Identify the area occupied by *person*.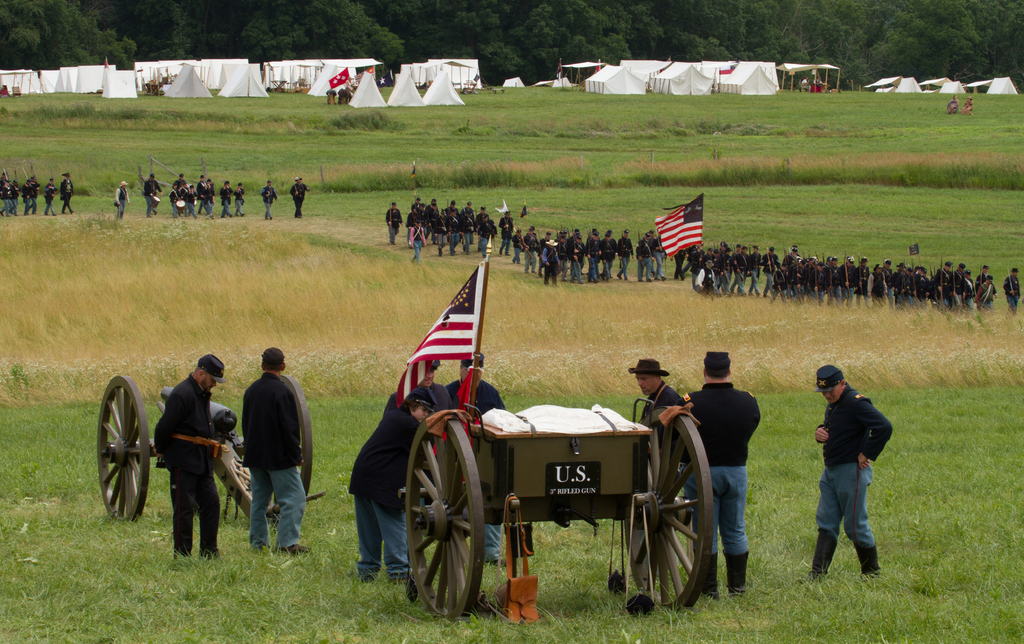
Area: x1=815 y1=76 x2=823 y2=84.
